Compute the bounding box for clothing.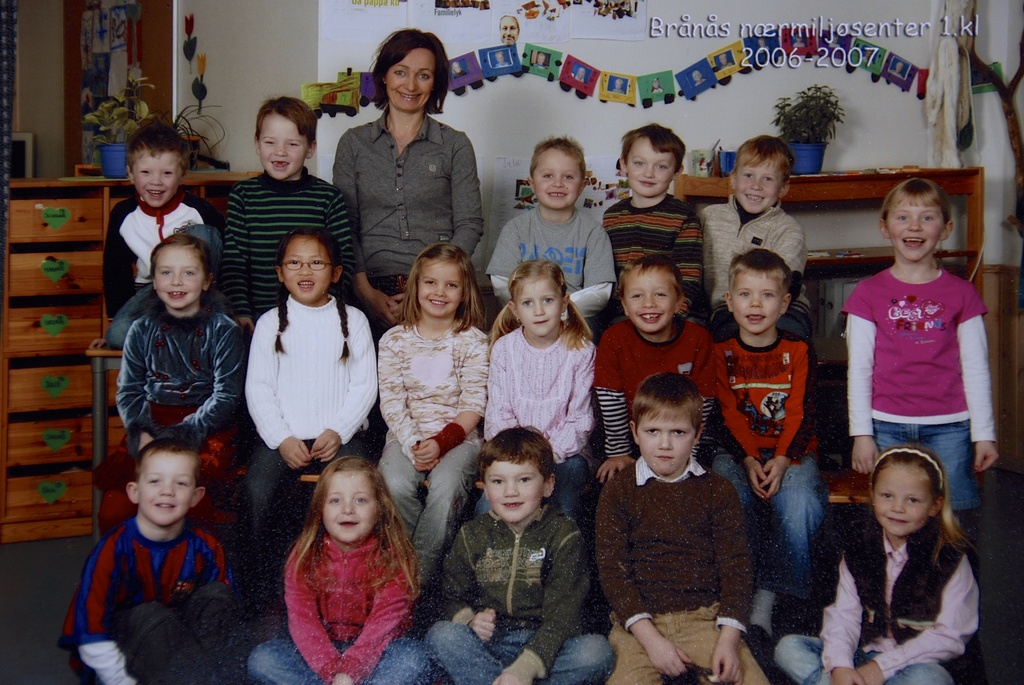
BBox(428, 518, 605, 684).
